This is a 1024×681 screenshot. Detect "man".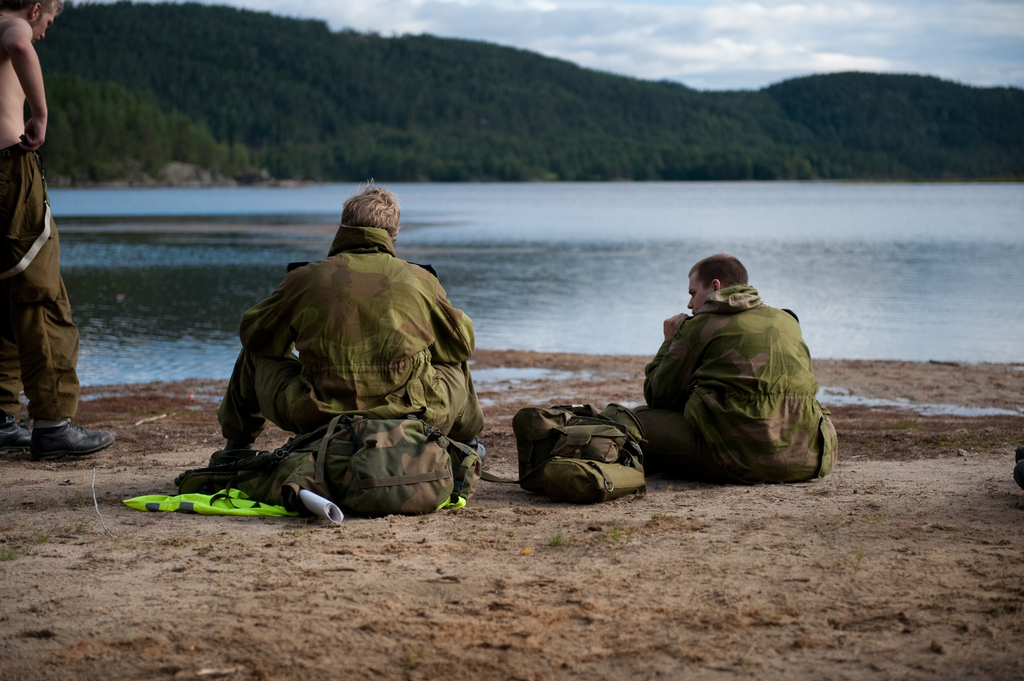
crop(0, 0, 115, 466).
